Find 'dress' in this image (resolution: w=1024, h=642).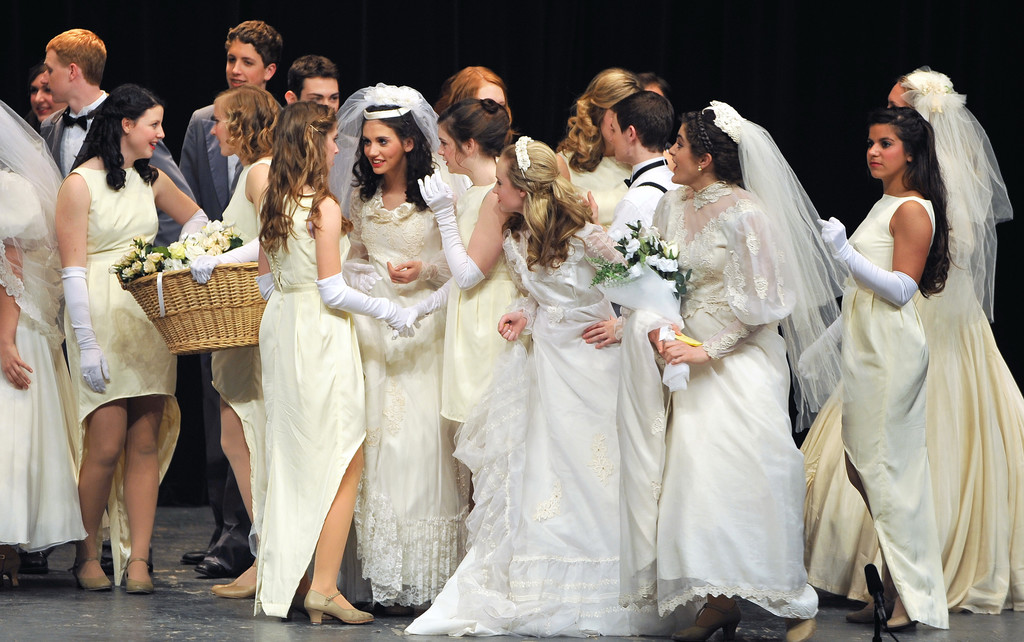
x1=342 y1=161 x2=477 y2=612.
